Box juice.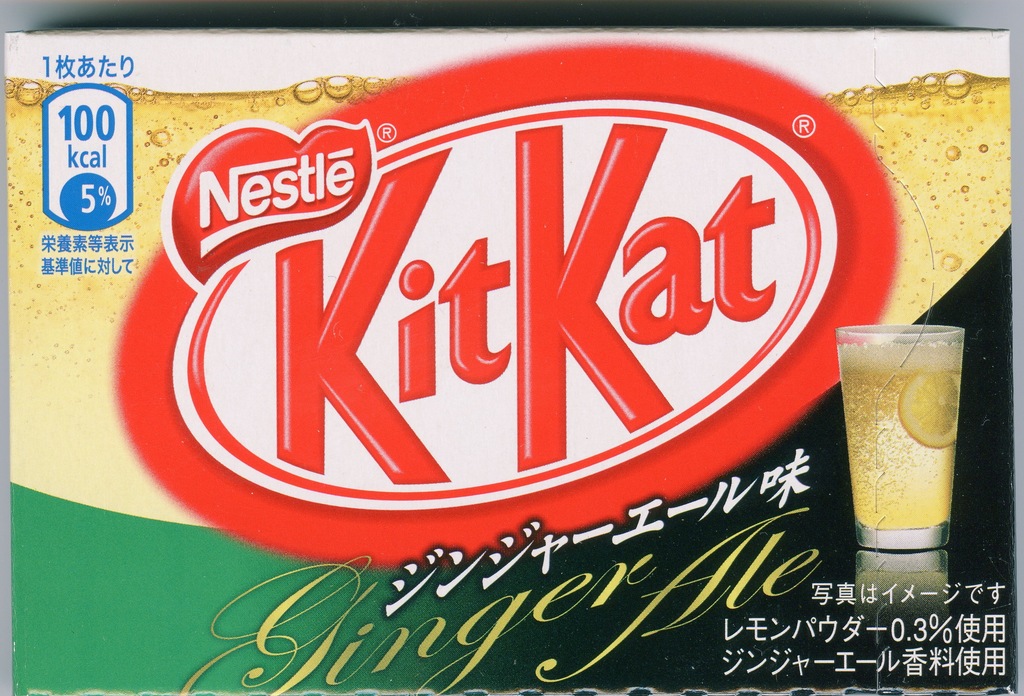
(839, 295, 965, 561).
